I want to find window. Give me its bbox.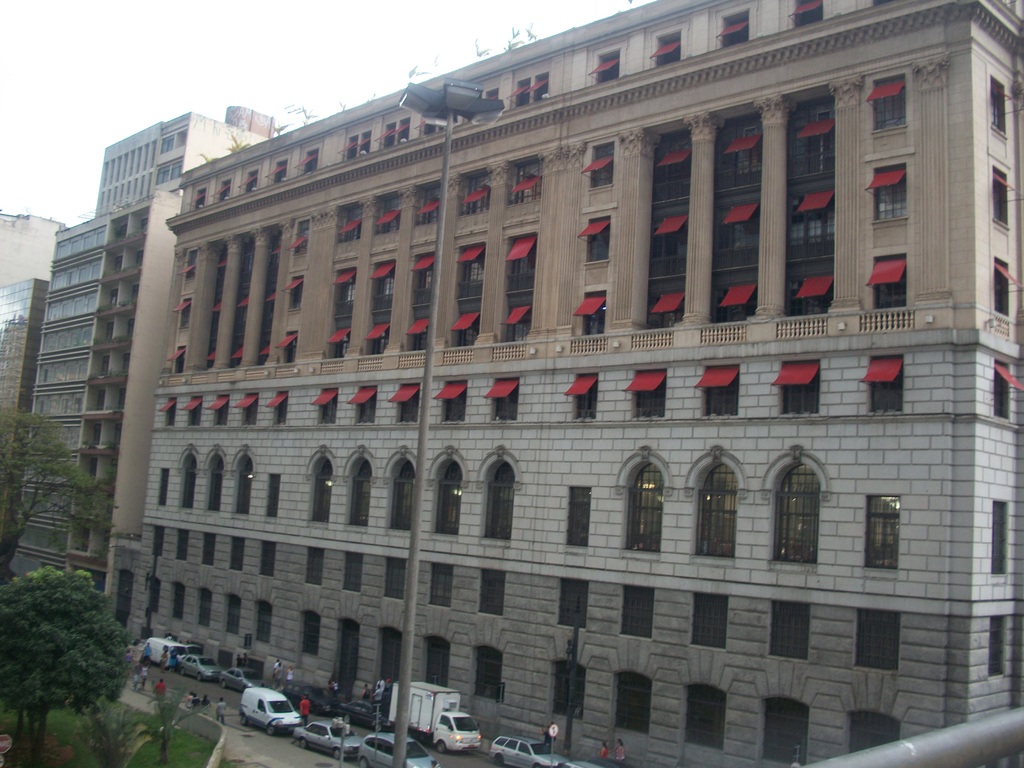
x1=508 y1=303 x2=535 y2=348.
